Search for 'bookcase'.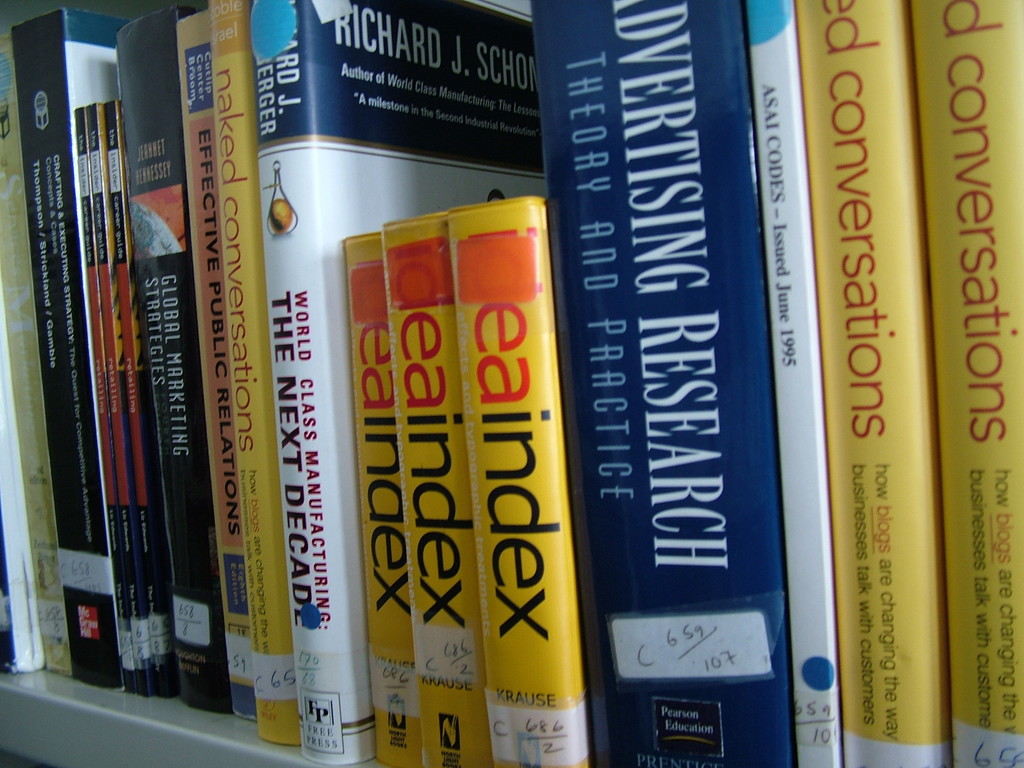
Found at BBox(0, 0, 1023, 767).
